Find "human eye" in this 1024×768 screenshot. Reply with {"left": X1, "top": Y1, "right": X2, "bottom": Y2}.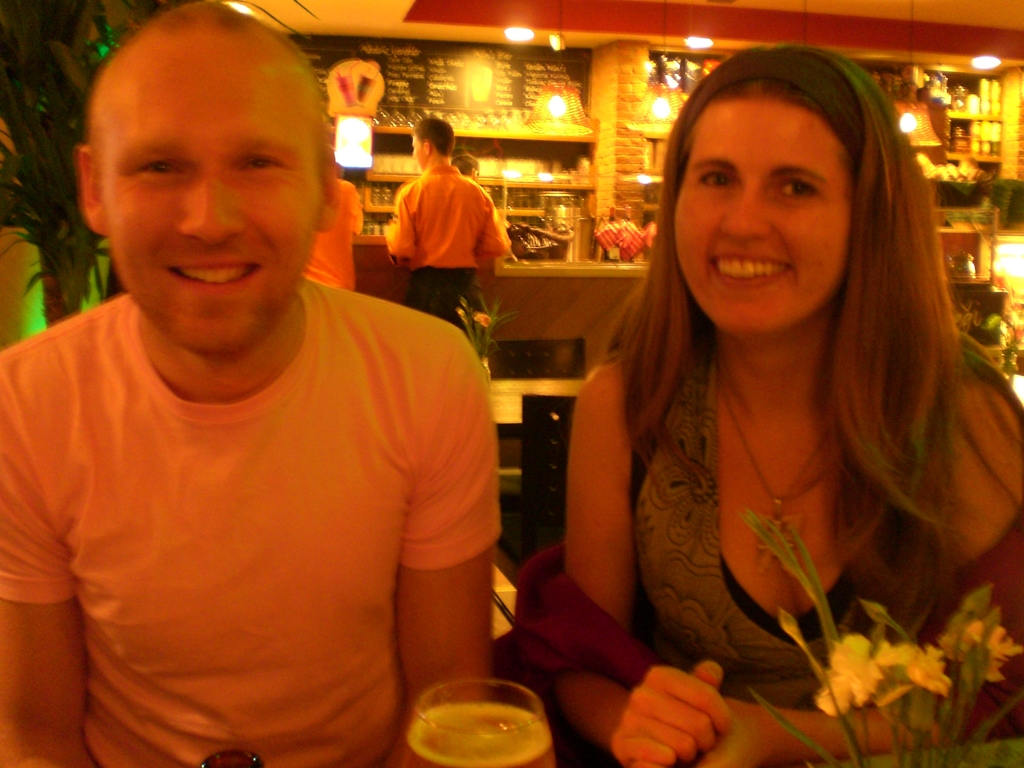
{"left": 772, "top": 172, "right": 820, "bottom": 198}.
